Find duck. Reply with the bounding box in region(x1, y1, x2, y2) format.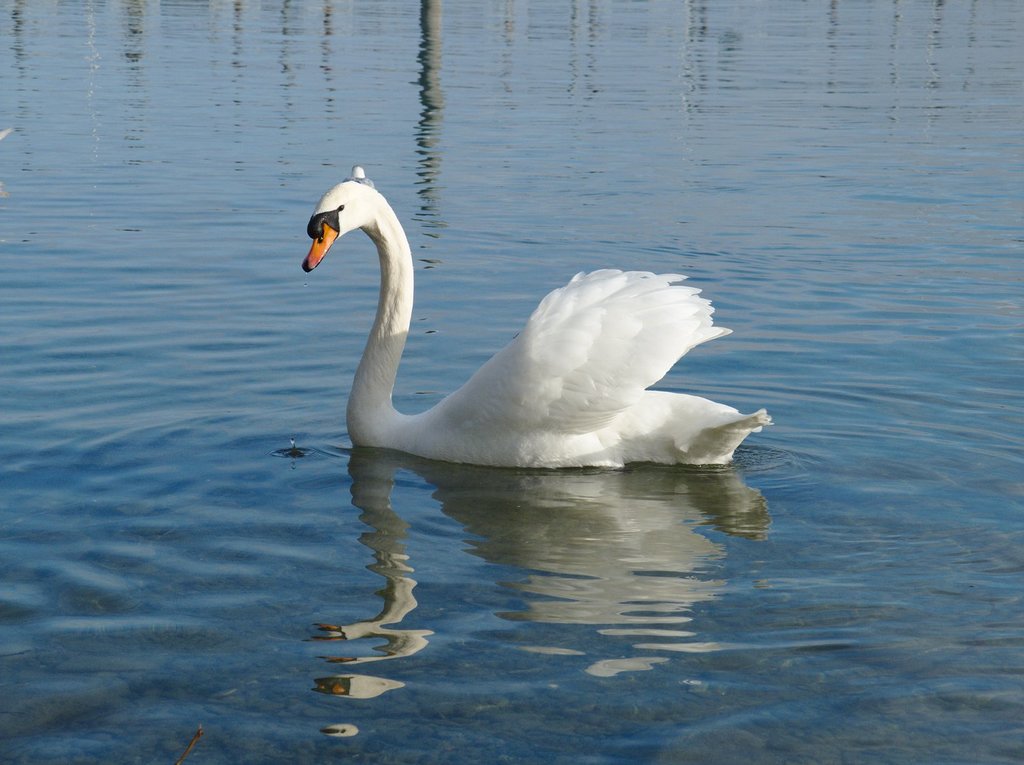
region(292, 161, 775, 482).
